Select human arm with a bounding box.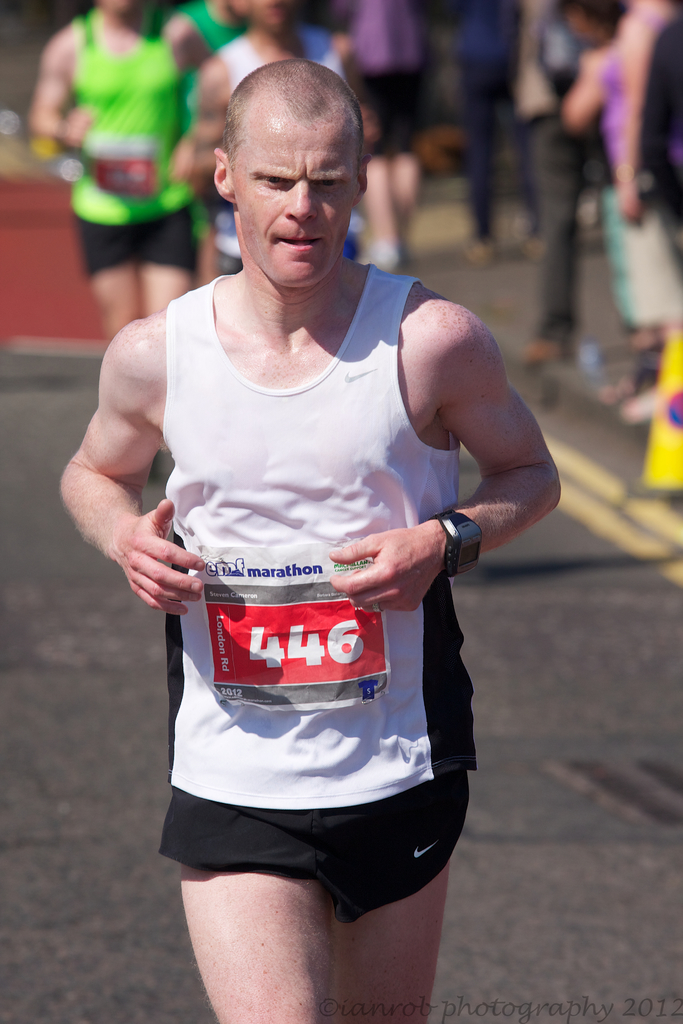
(552,28,614,138).
